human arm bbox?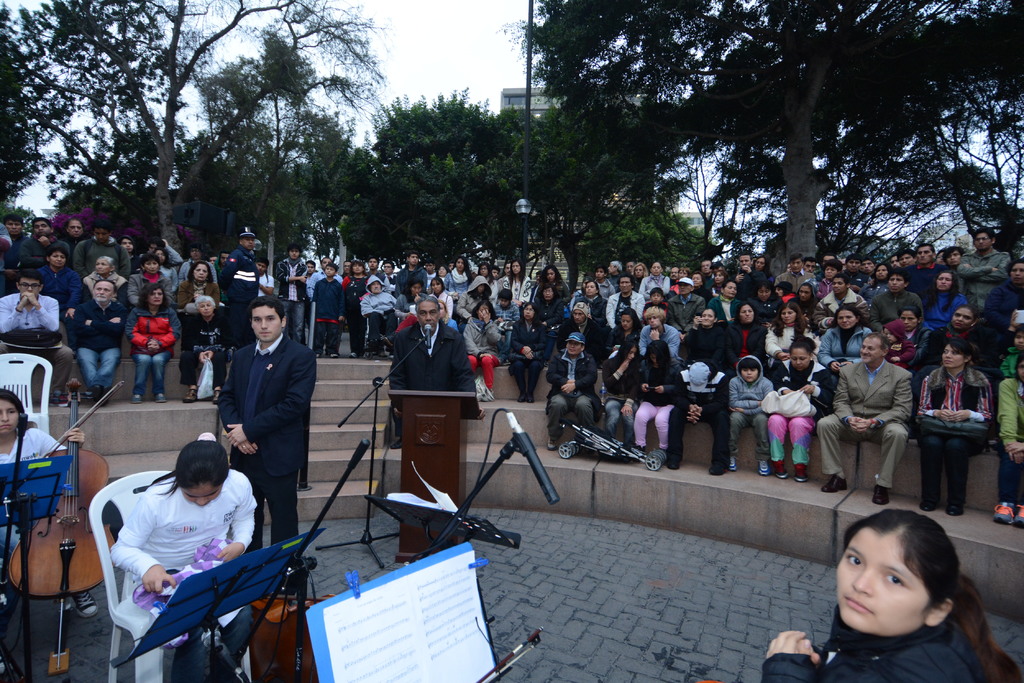
506:319:534:358
